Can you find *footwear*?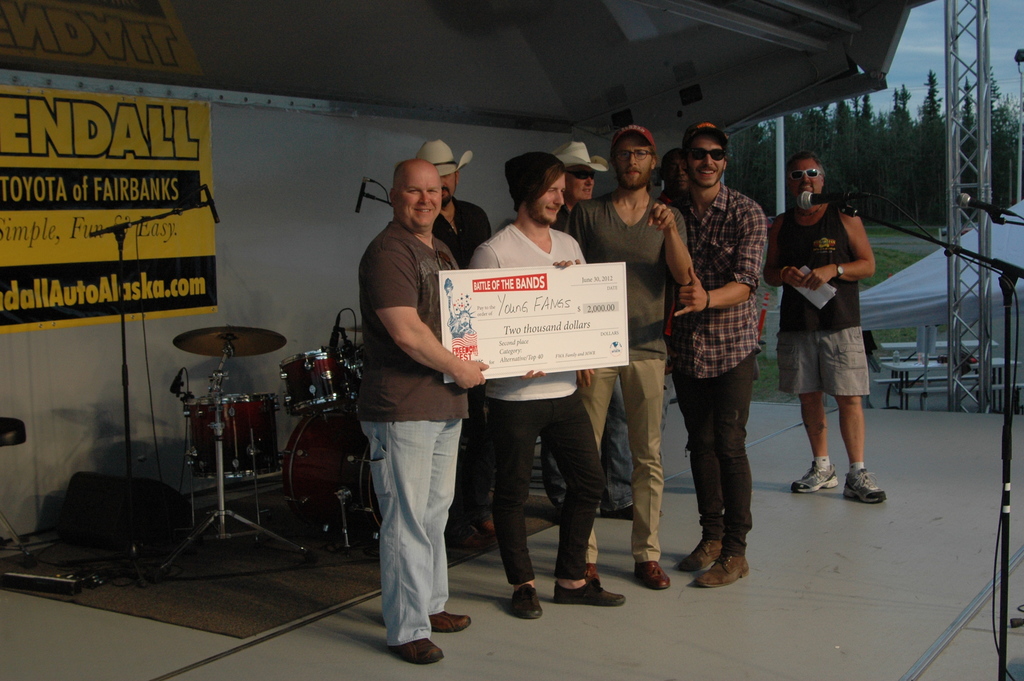
Yes, bounding box: l=793, t=464, r=835, b=495.
